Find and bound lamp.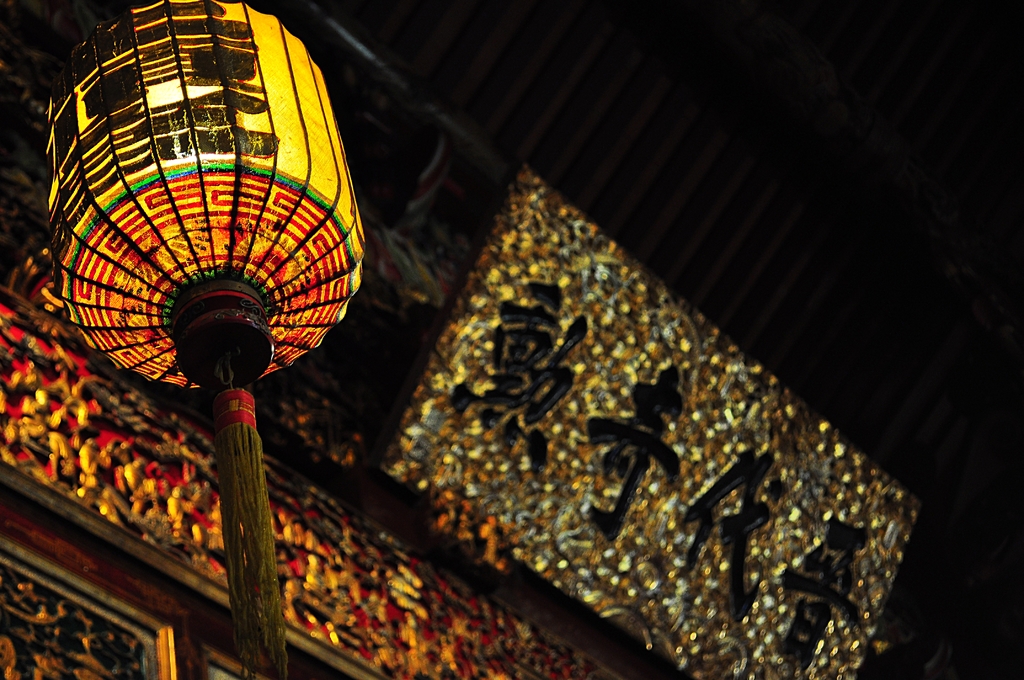
Bound: bbox(26, 0, 380, 592).
